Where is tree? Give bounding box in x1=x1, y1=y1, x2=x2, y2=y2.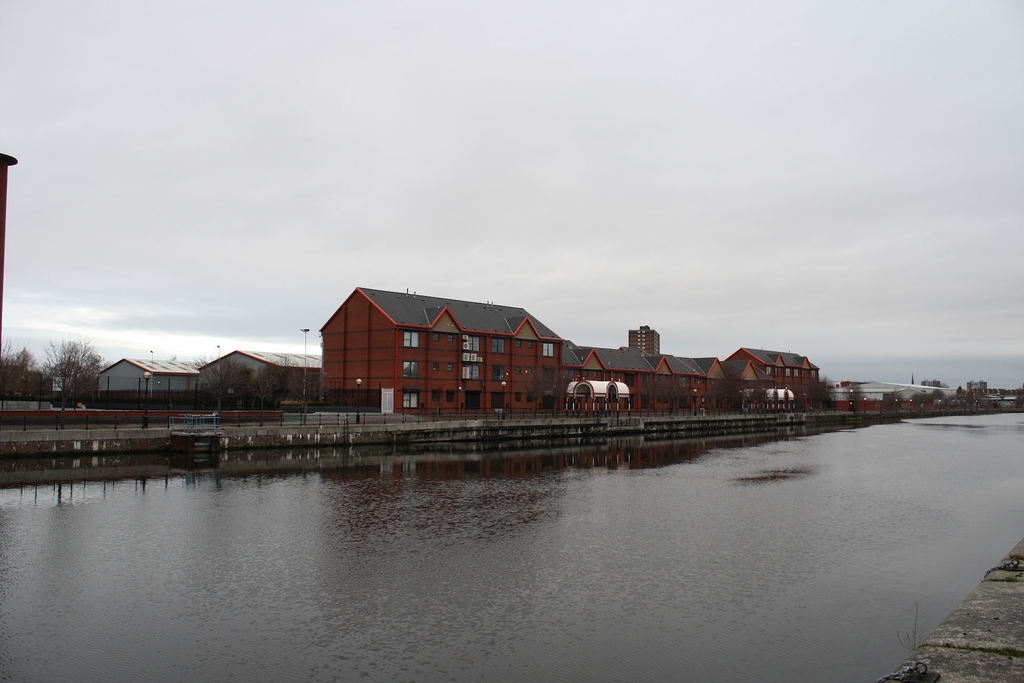
x1=804, y1=375, x2=836, y2=411.
